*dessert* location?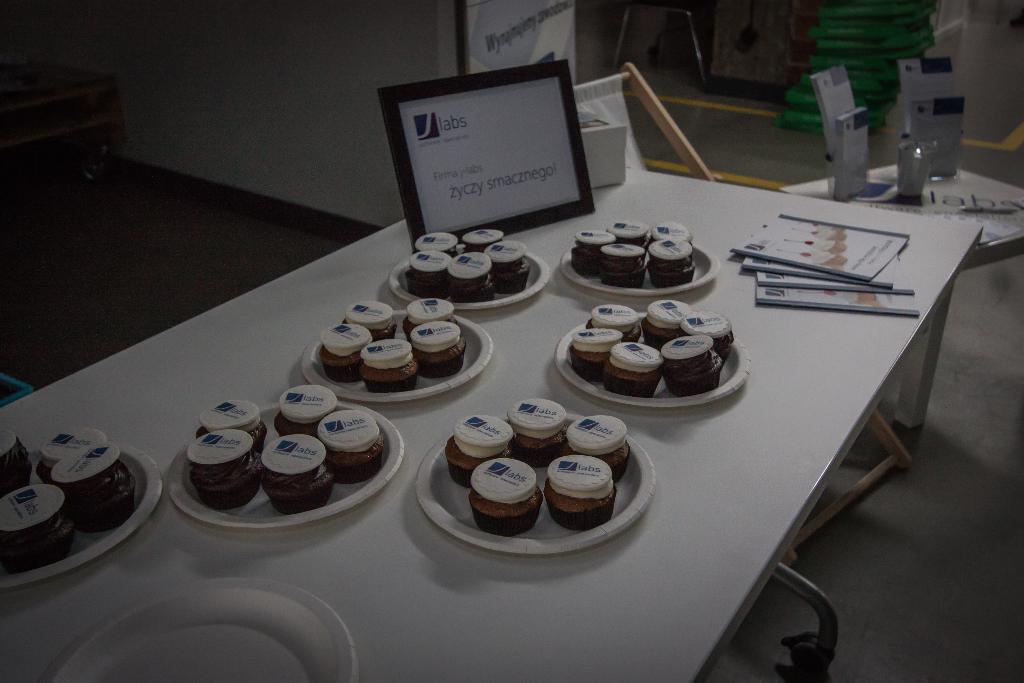
[509,395,568,454]
